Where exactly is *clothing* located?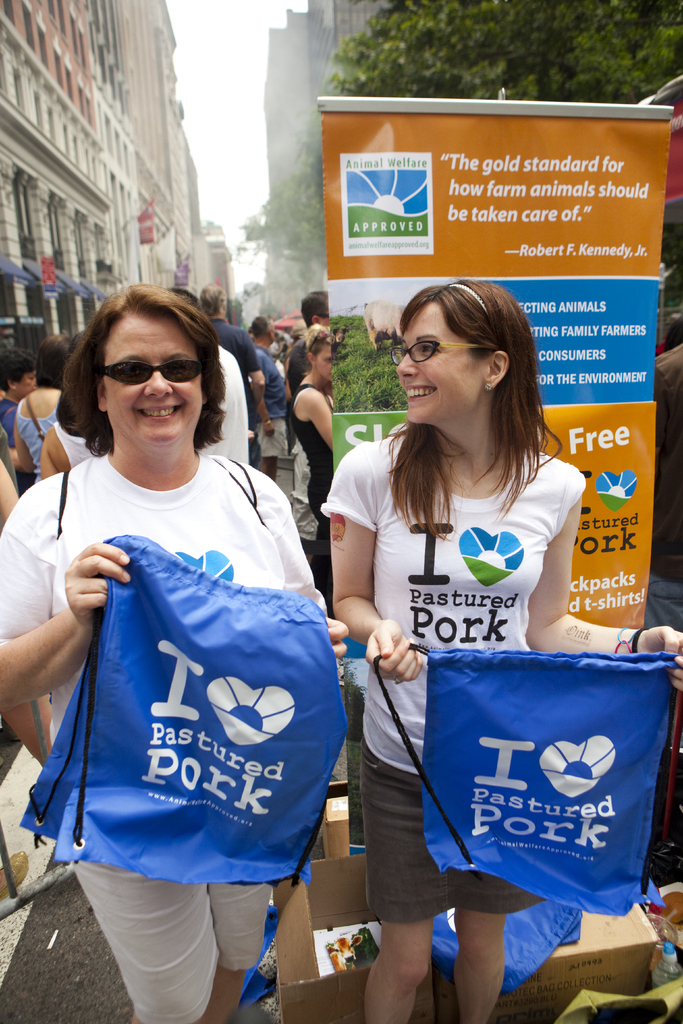
Its bounding box is bbox=[235, 339, 302, 458].
